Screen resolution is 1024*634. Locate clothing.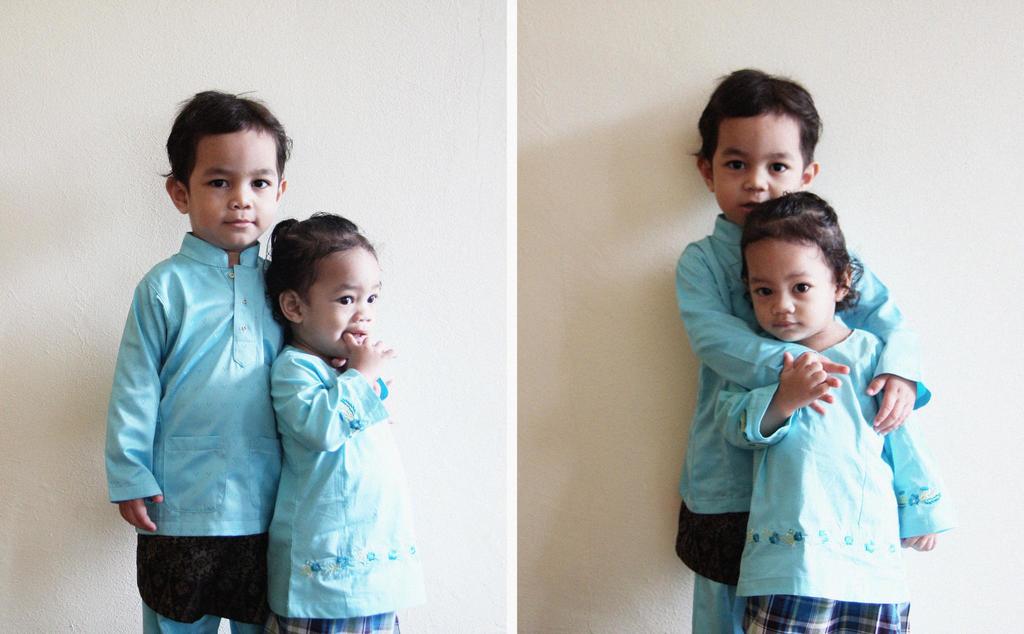
671/217/932/633.
